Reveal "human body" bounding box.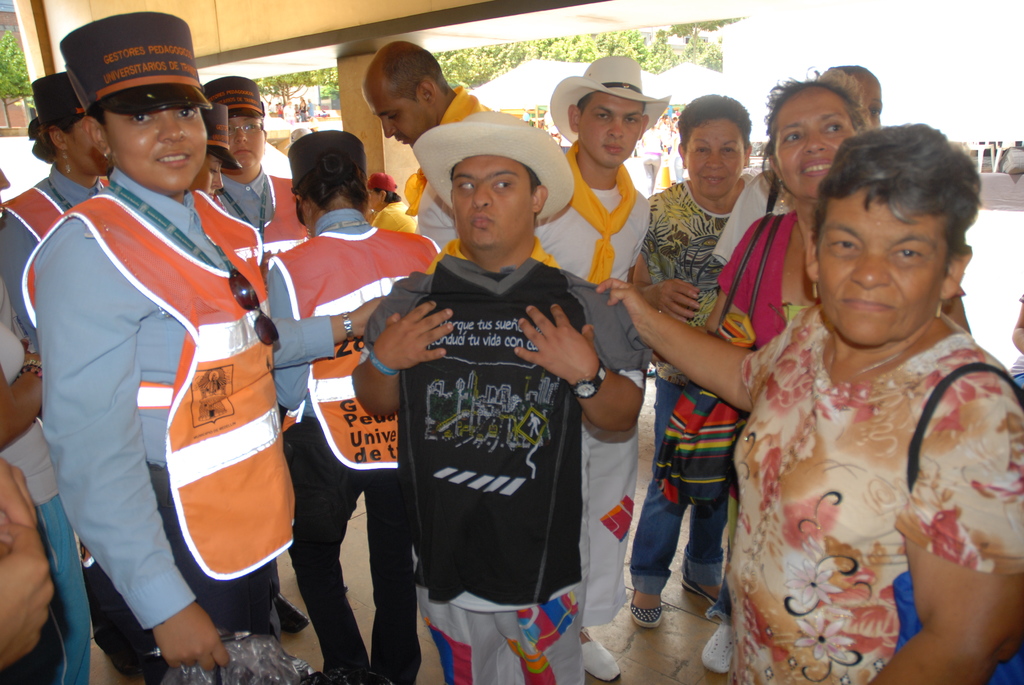
Revealed: detection(268, 131, 443, 684).
